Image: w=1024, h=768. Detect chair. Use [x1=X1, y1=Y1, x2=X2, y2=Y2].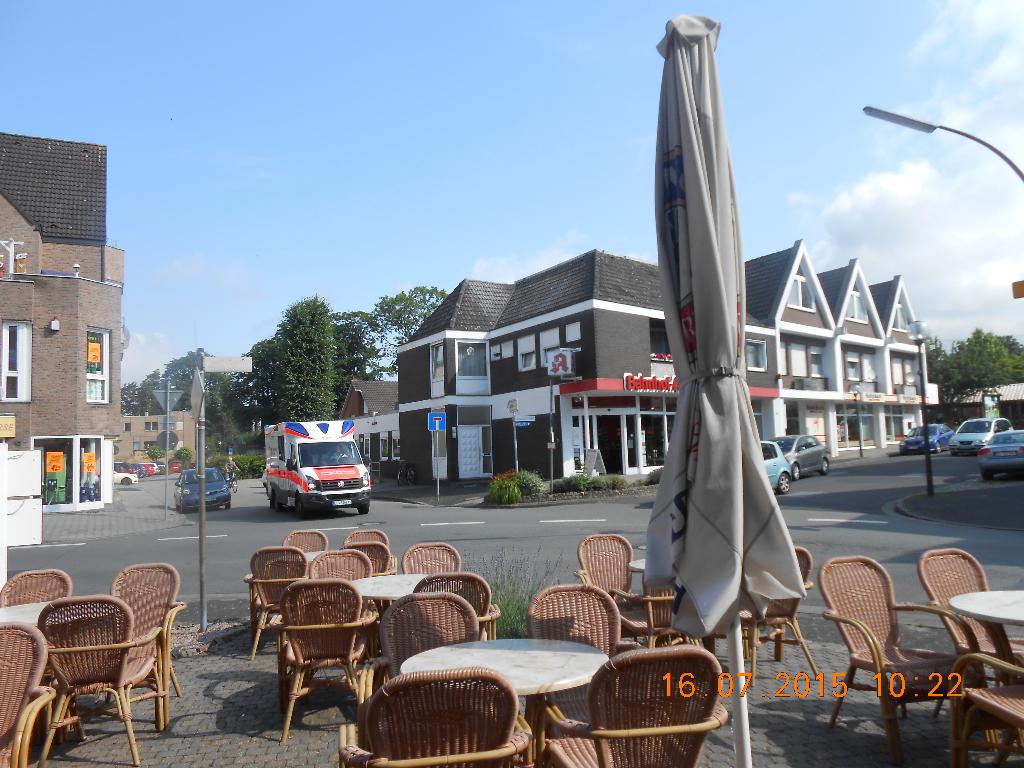
[x1=342, y1=671, x2=529, y2=767].
